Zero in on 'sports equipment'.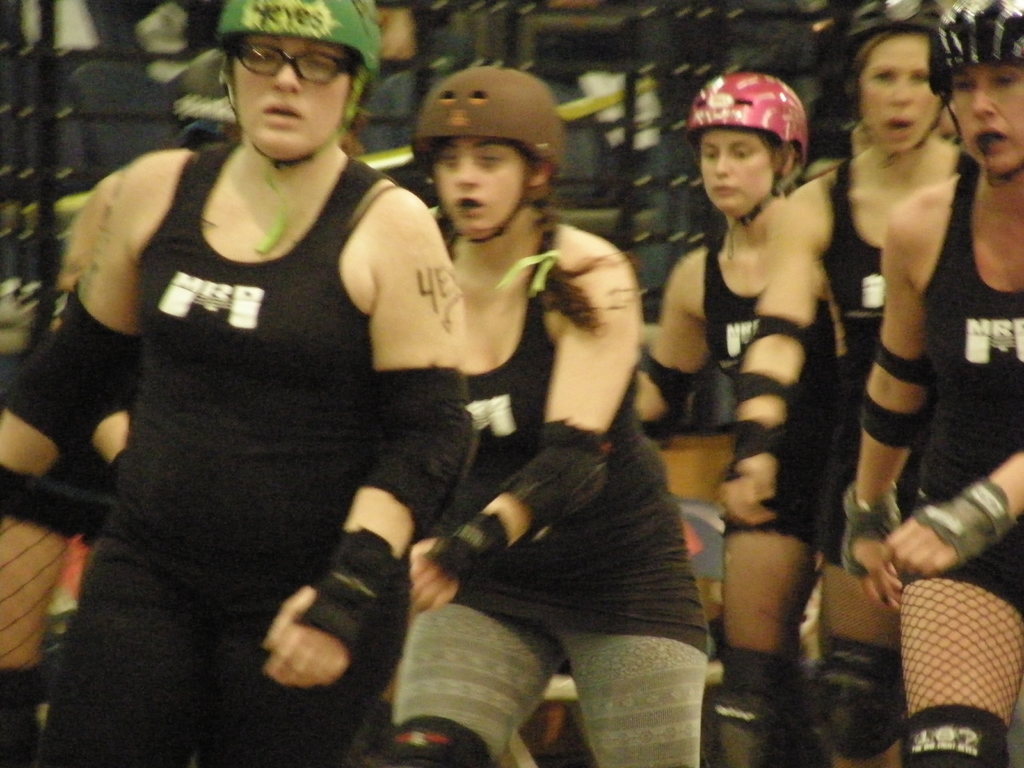
Zeroed in: (left=936, top=0, right=1023, bottom=188).
